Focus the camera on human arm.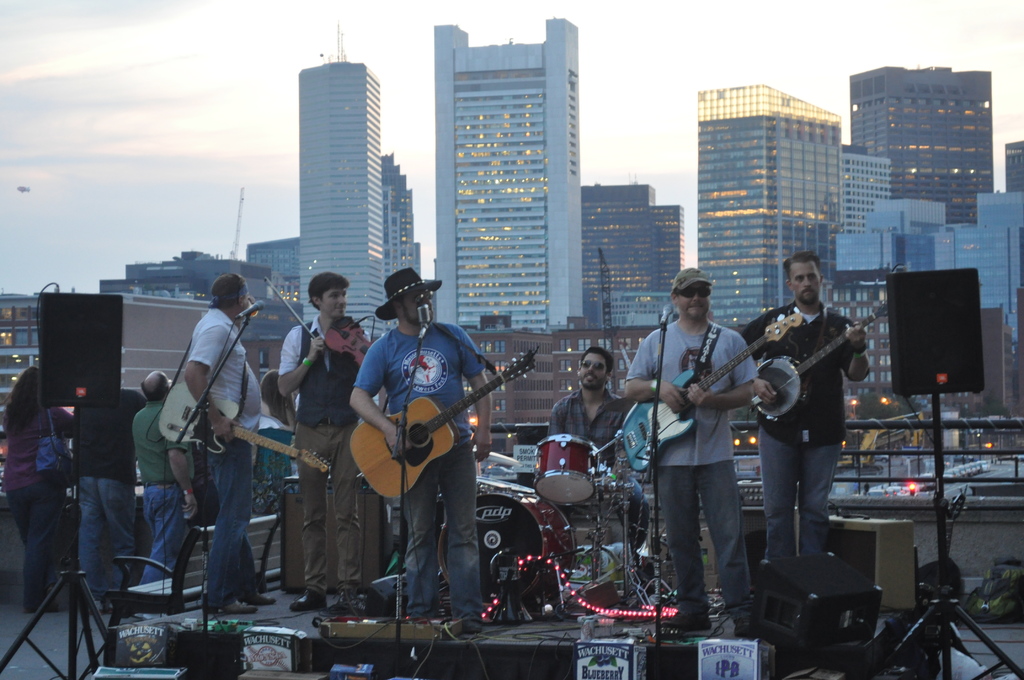
Focus region: pyautogui.locateOnScreen(451, 318, 496, 460).
